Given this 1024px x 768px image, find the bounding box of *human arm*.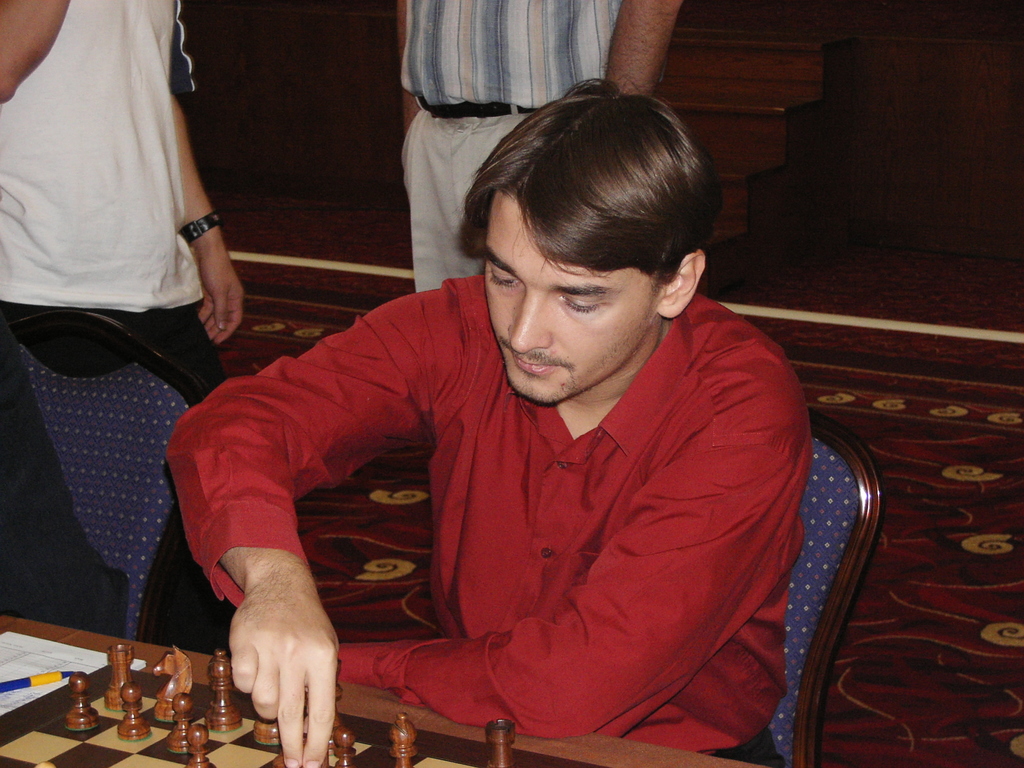
left=0, top=0, right=67, bottom=103.
